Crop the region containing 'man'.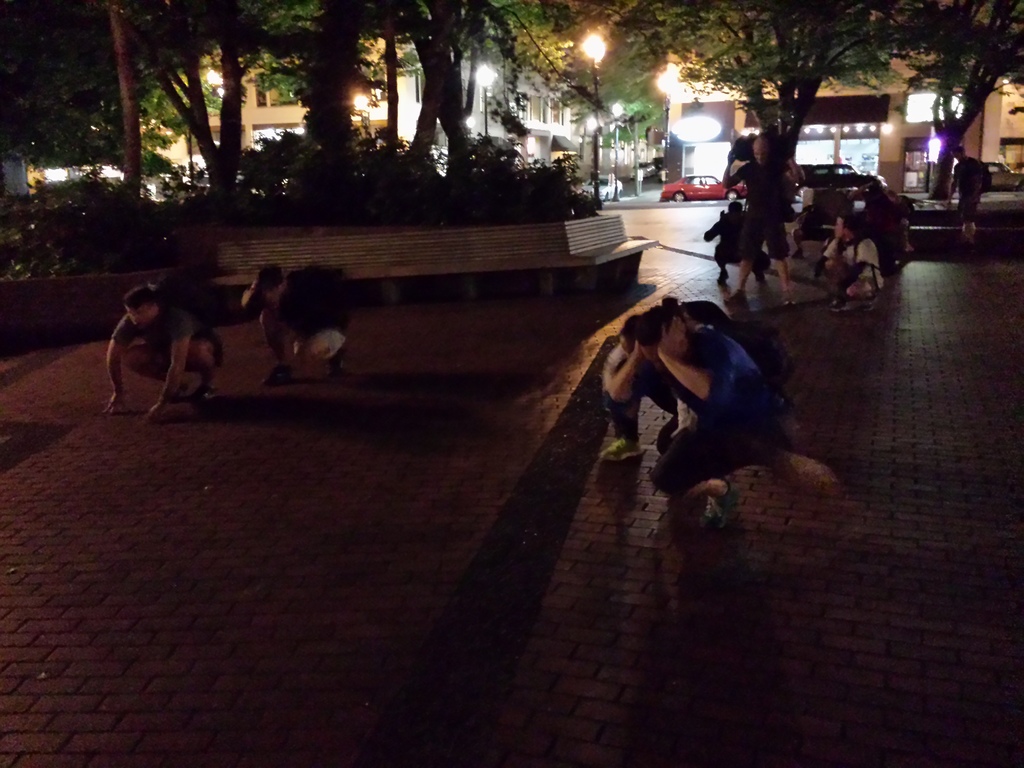
Crop region: {"x1": 612, "y1": 304, "x2": 784, "y2": 537}.
